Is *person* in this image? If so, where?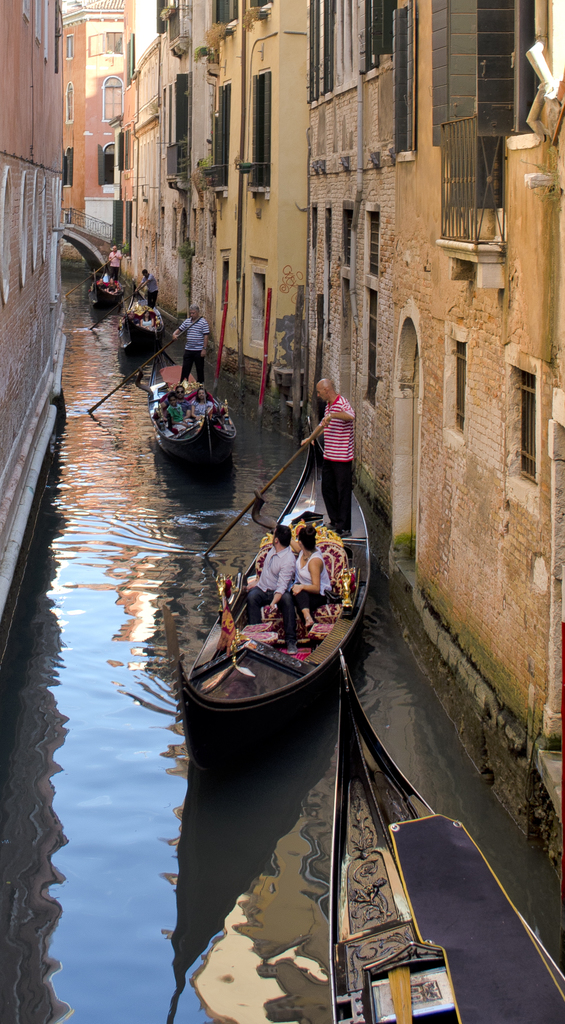
Yes, at <region>101, 243, 126, 319</region>.
